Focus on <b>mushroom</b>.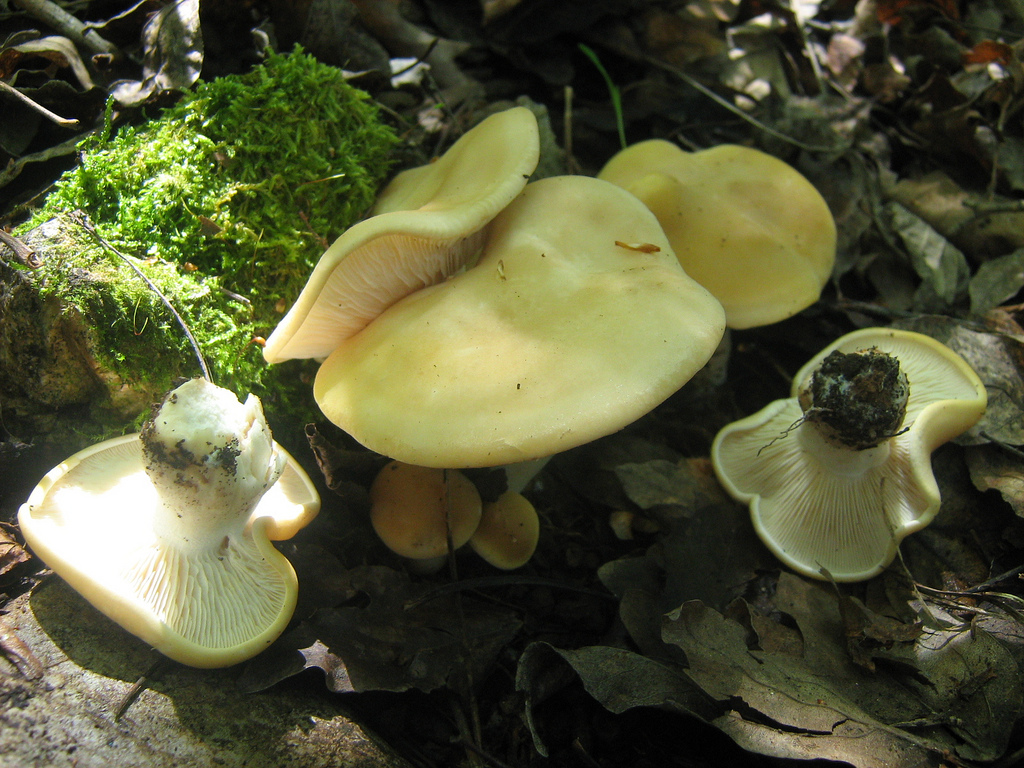
Focused at [left=708, top=338, right=967, bottom=615].
